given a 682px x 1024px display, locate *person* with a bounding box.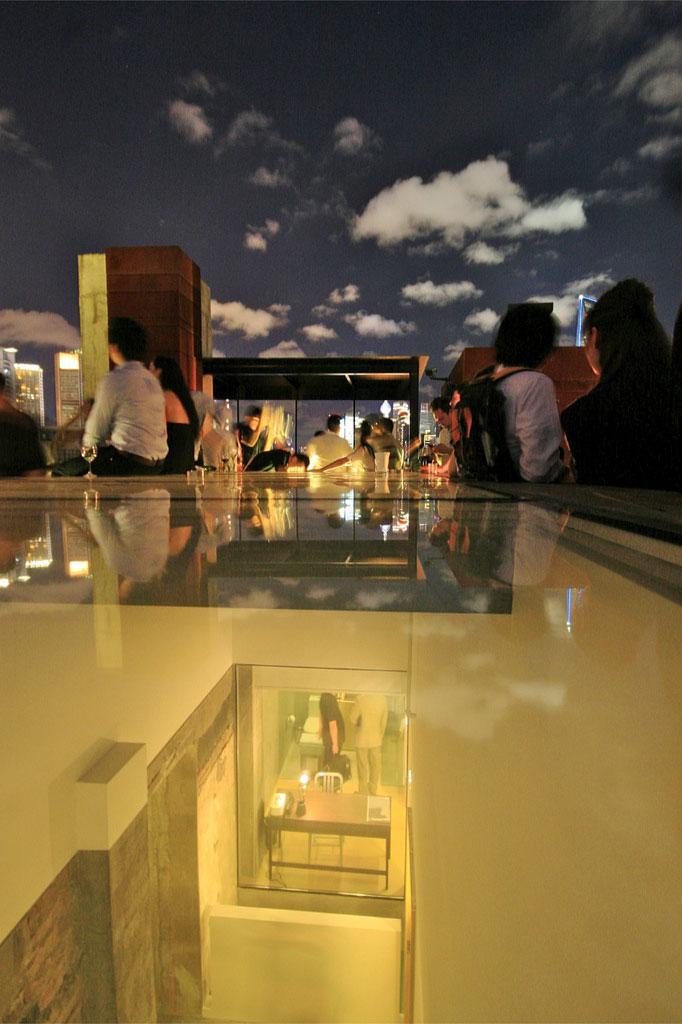
Located: <bbox>440, 385, 470, 481</bbox>.
